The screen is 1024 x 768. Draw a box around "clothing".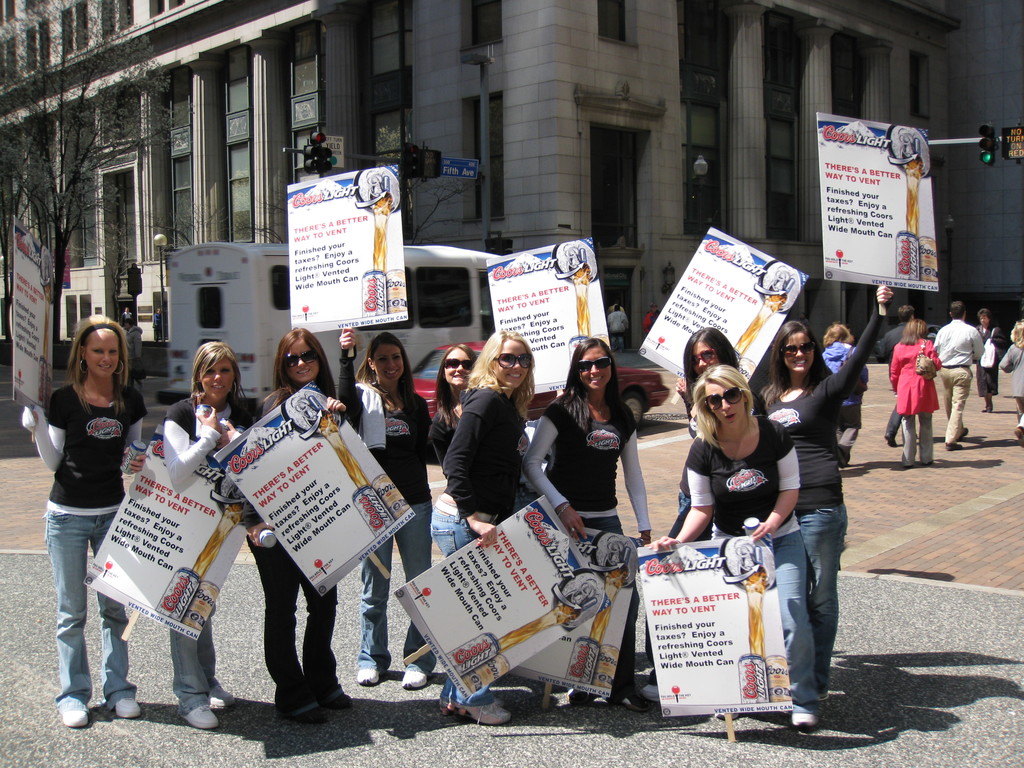
region(430, 392, 523, 695).
